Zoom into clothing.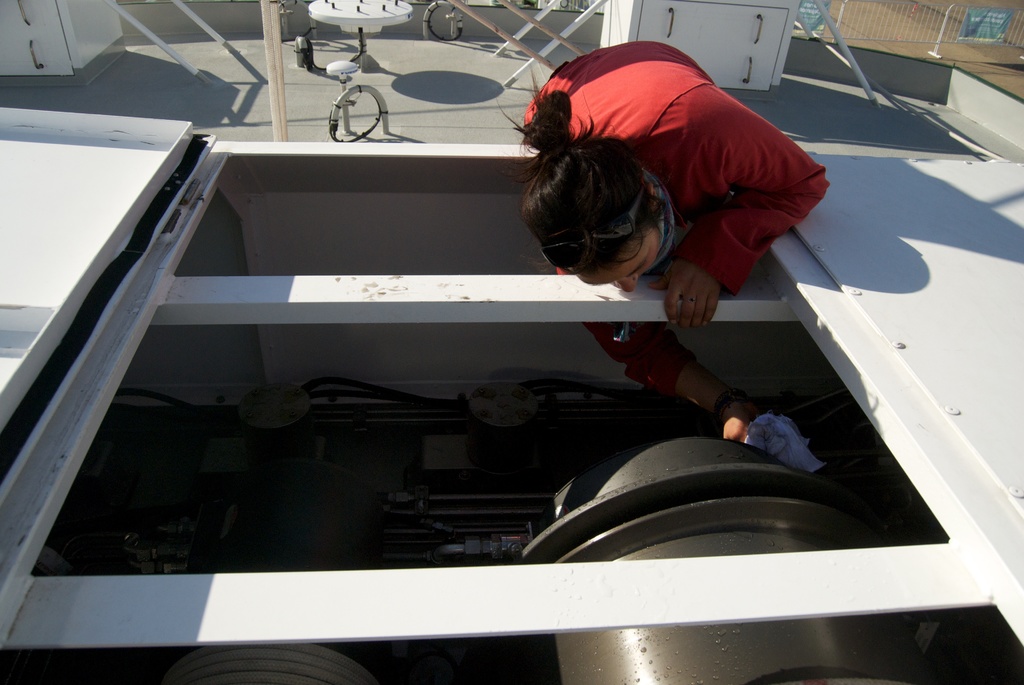
Zoom target: <box>520,46,854,319</box>.
